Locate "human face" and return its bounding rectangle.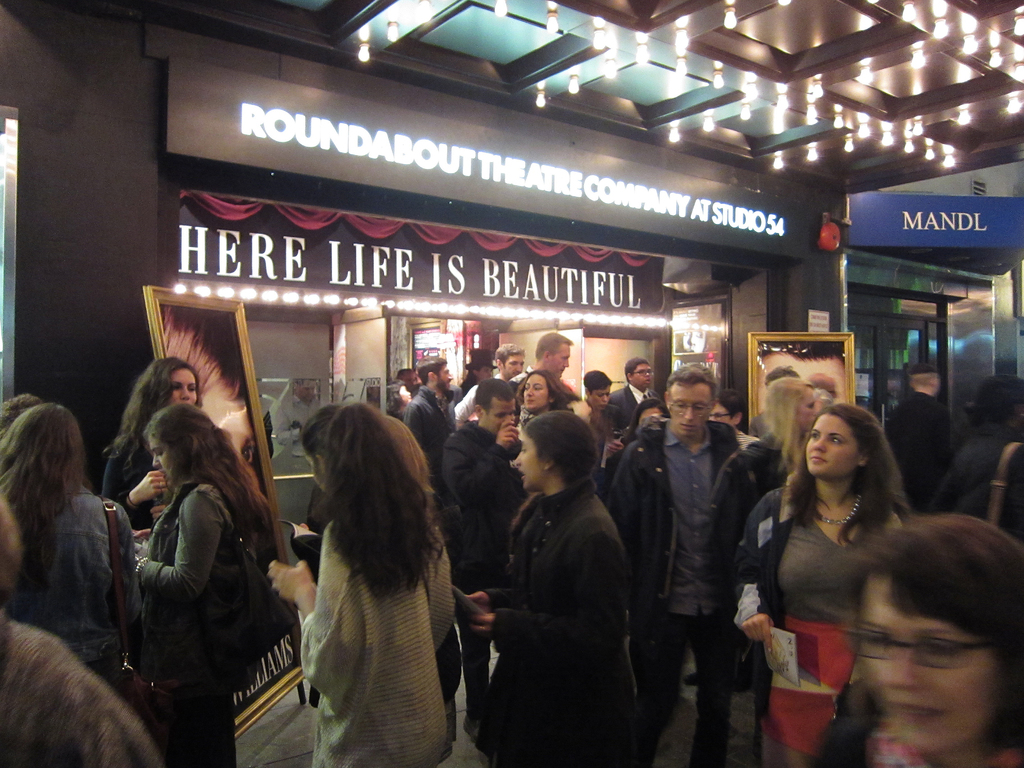
808:415:861:476.
